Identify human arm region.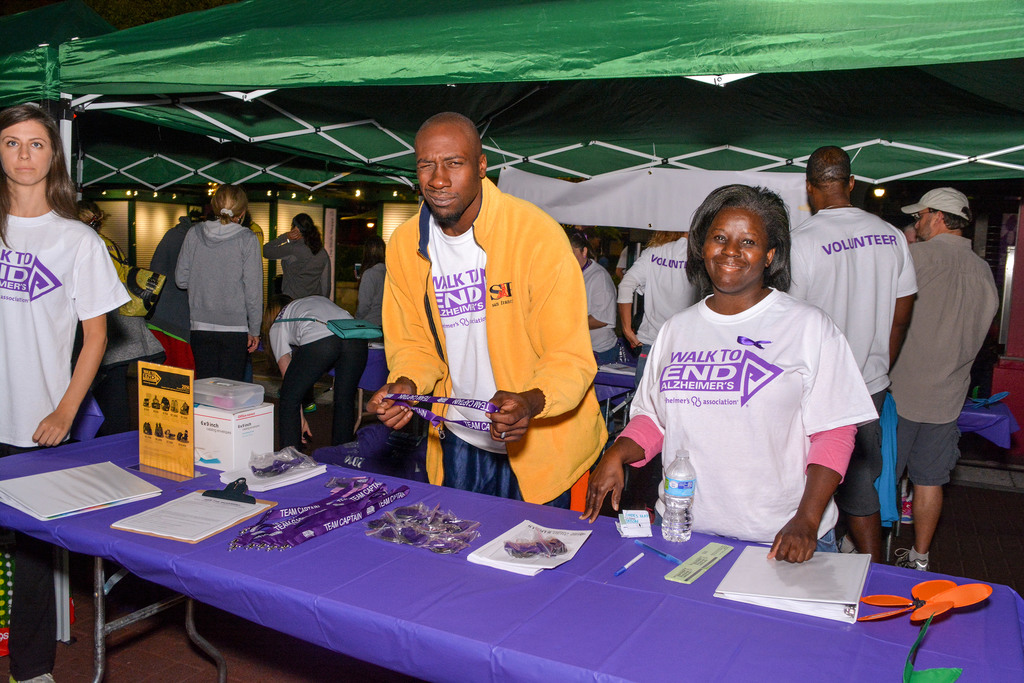
Region: 761/311/867/562.
